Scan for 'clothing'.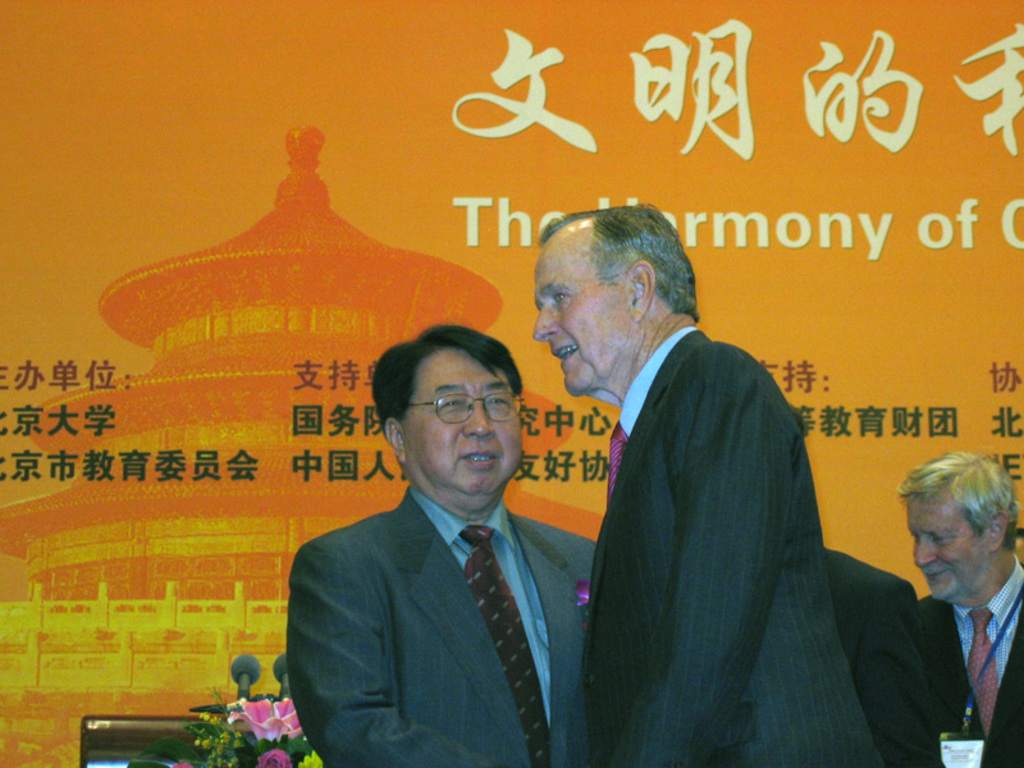
Scan result: (823,539,1000,767).
